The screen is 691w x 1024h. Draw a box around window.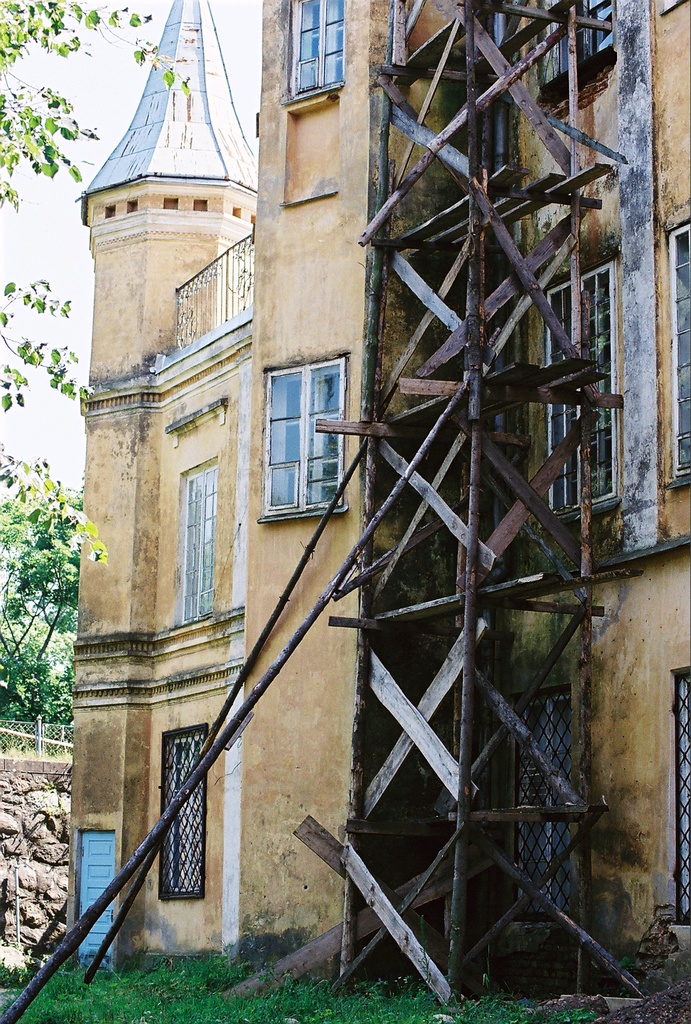
box=[550, 263, 620, 511].
